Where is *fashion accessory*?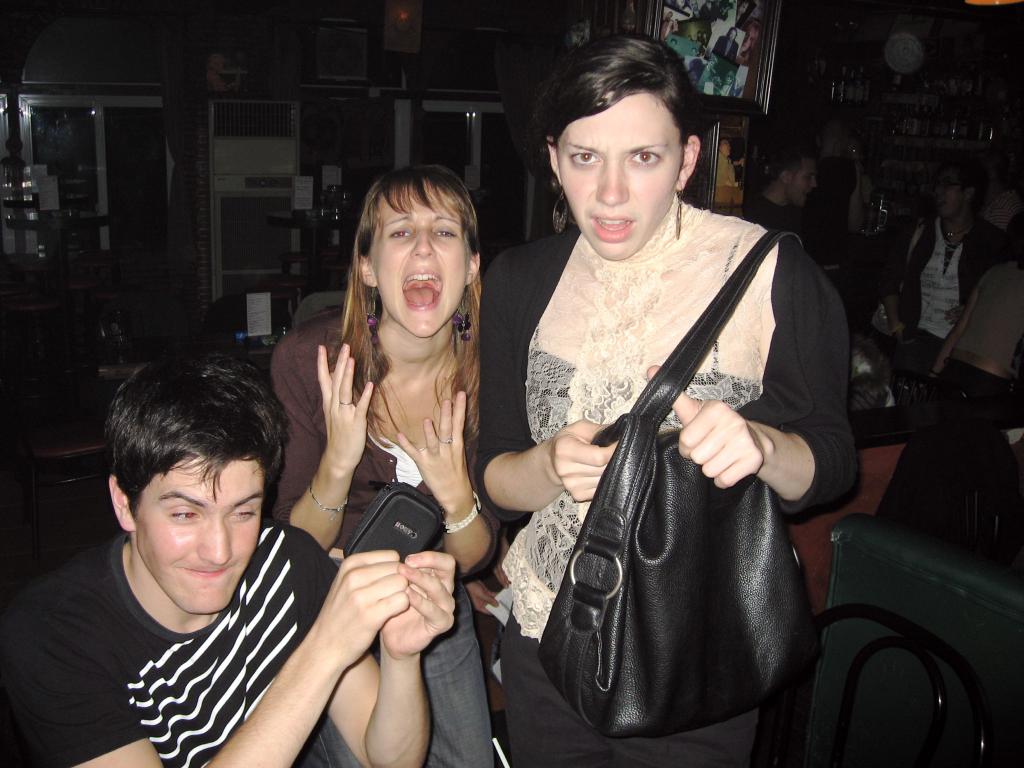
341/481/445/565.
